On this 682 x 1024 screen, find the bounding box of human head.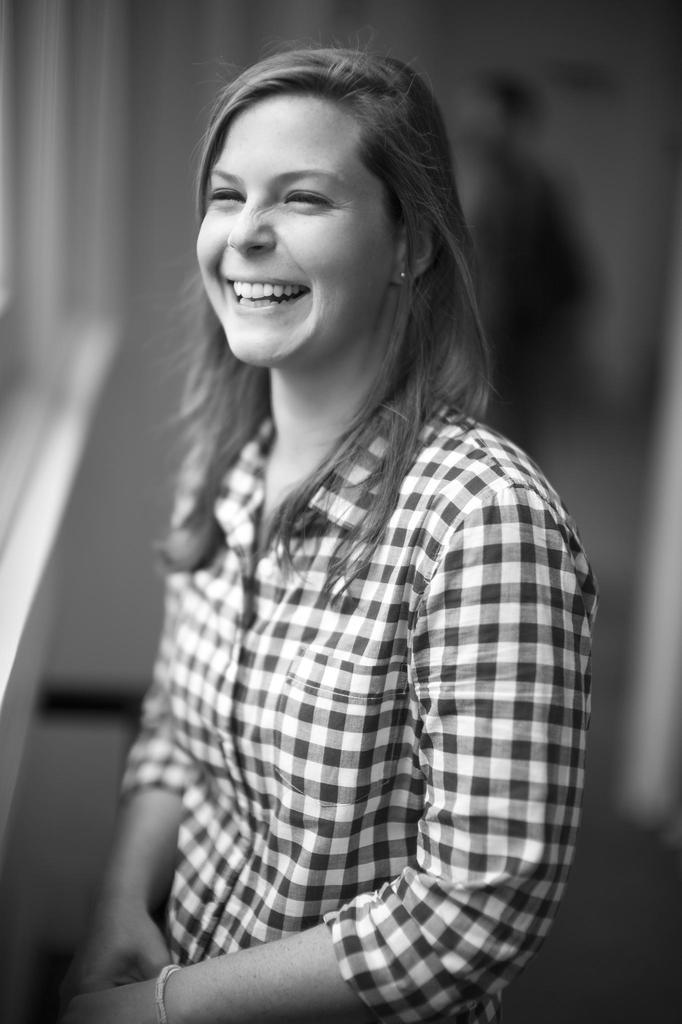
Bounding box: rect(198, 34, 446, 352).
